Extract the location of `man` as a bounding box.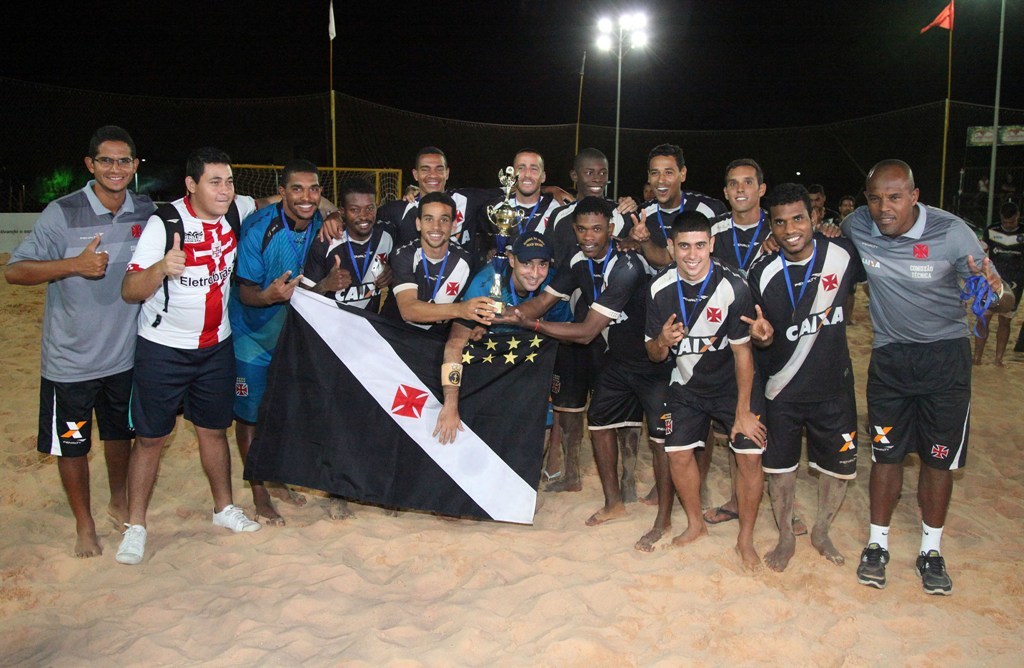
bbox=(217, 153, 328, 529).
